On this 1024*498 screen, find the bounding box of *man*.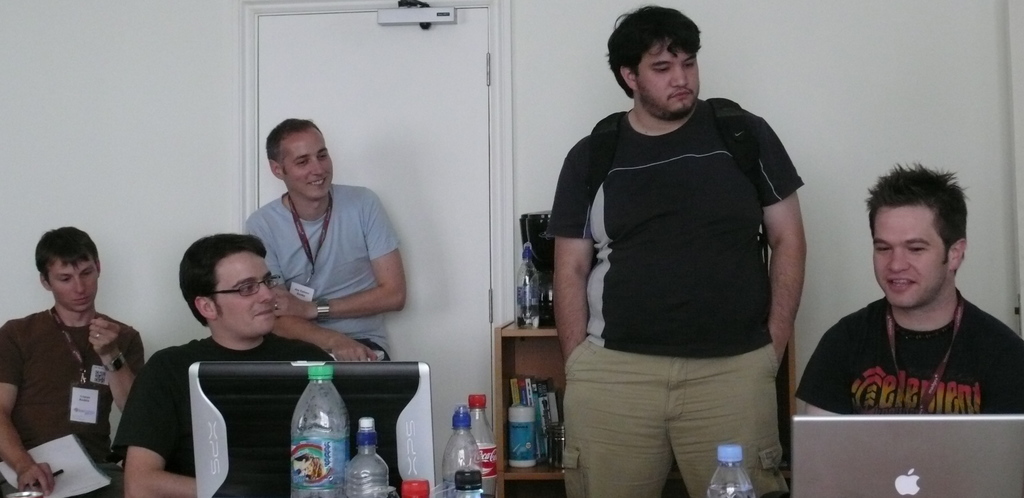
Bounding box: 548,5,806,497.
